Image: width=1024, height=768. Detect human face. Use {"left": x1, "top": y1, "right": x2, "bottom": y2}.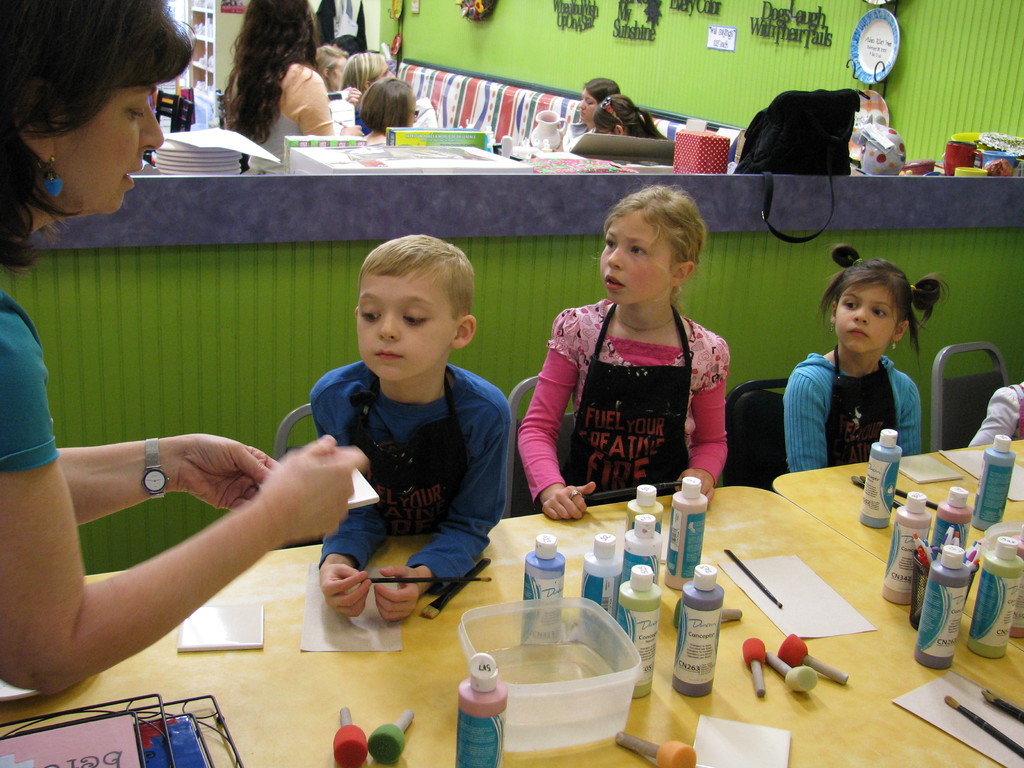
{"left": 834, "top": 280, "right": 892, "bottom": 352}.
